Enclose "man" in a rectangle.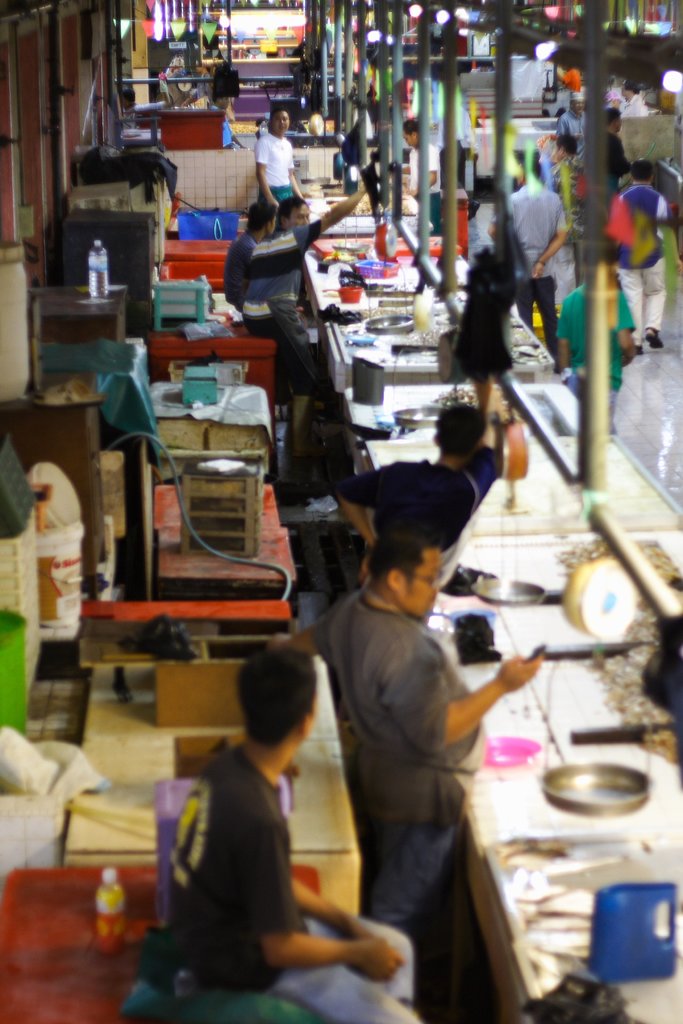
[x1=557, y1=245, x2=639, y2=436].
